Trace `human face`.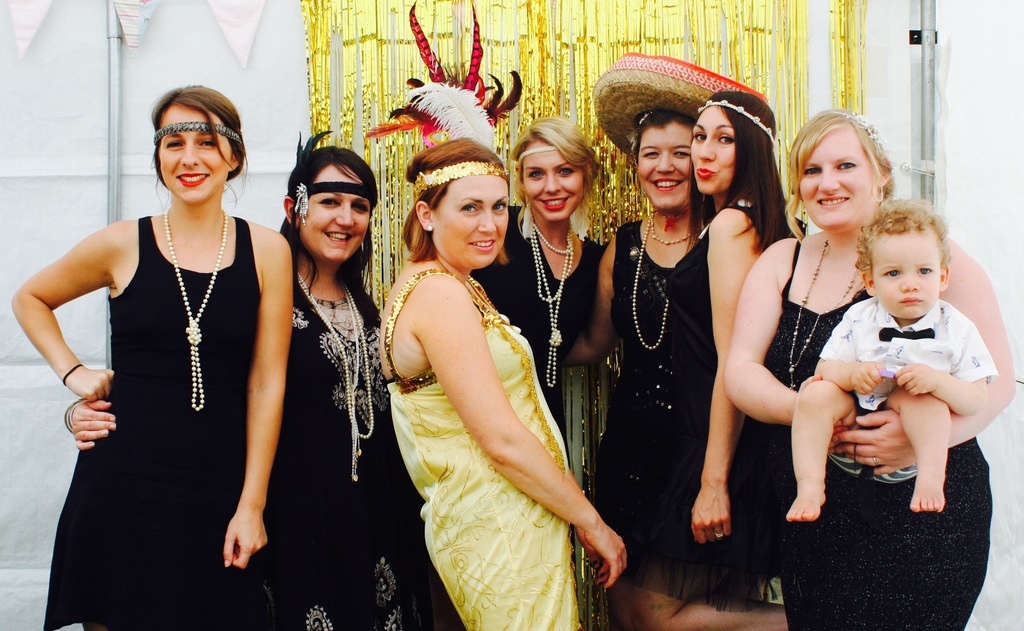
Traced to [x1=802, y1=126, x2=879, y2=234].
